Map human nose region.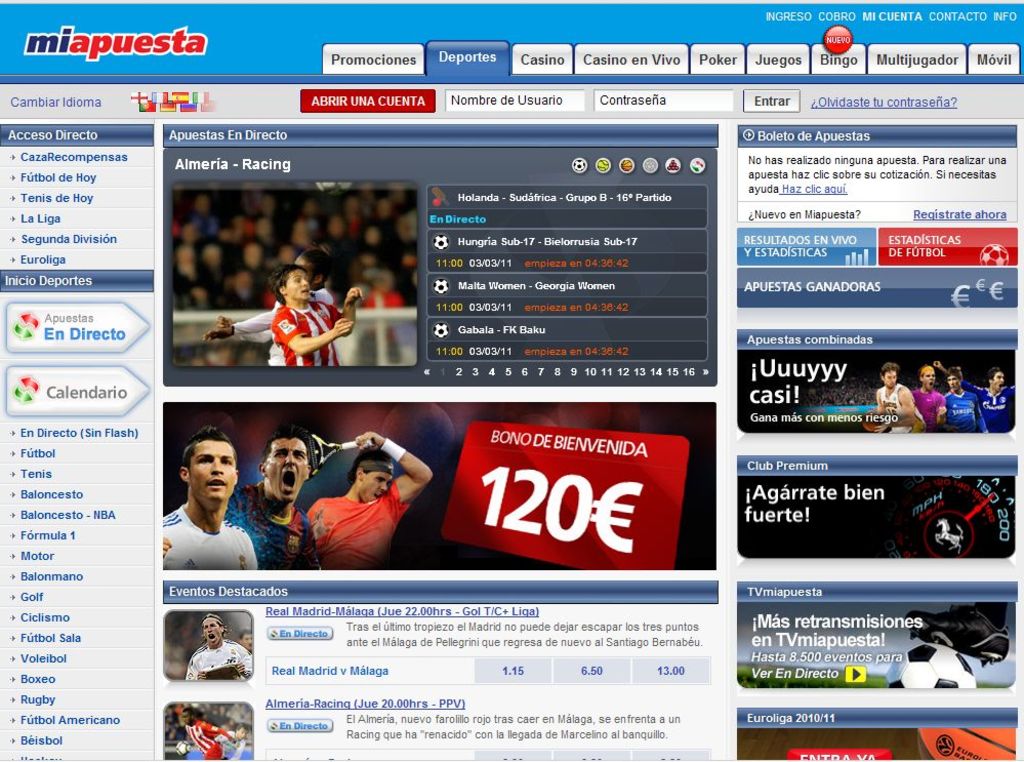
Mapped to rect(301, 280, 306, 284).
